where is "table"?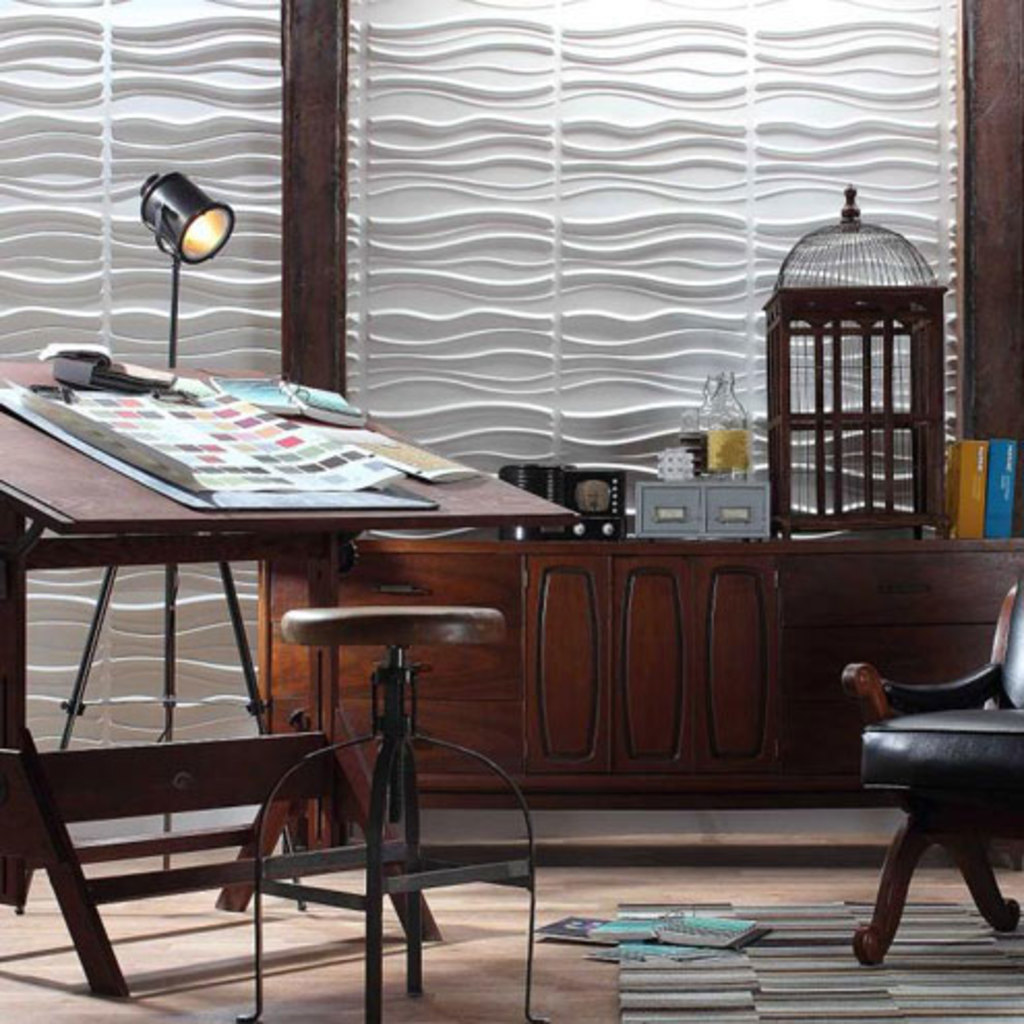
bbox=(8, 389, 590, 879).
